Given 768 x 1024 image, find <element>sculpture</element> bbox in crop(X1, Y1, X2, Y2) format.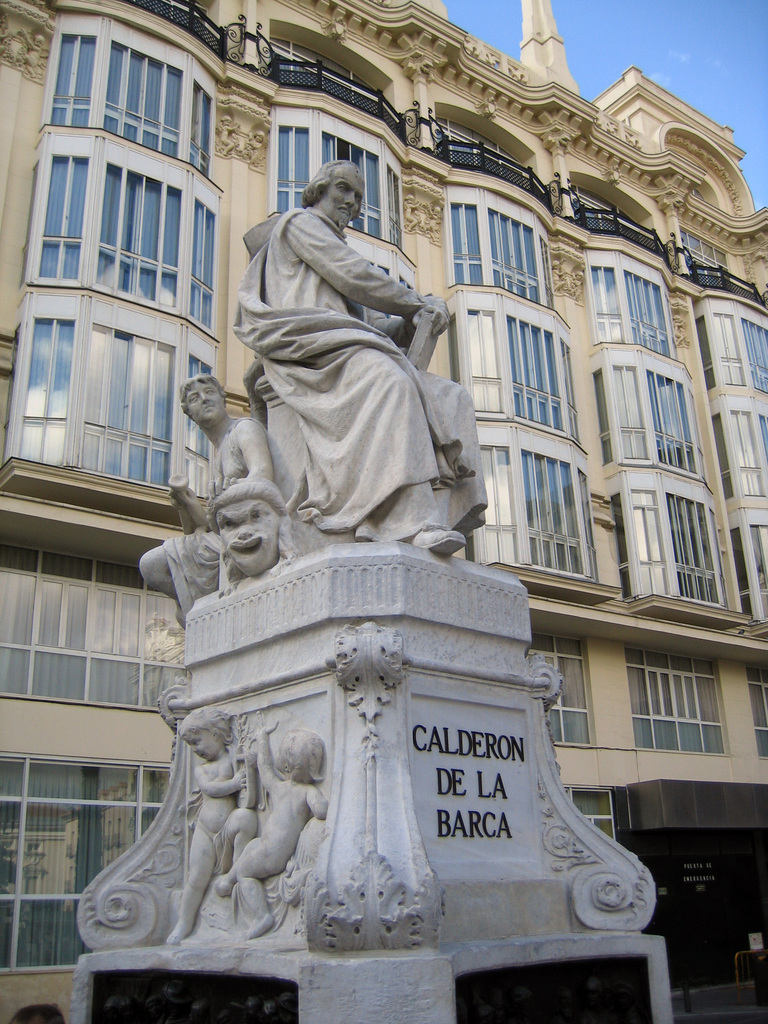
crop(209, 717, 340, 938).
